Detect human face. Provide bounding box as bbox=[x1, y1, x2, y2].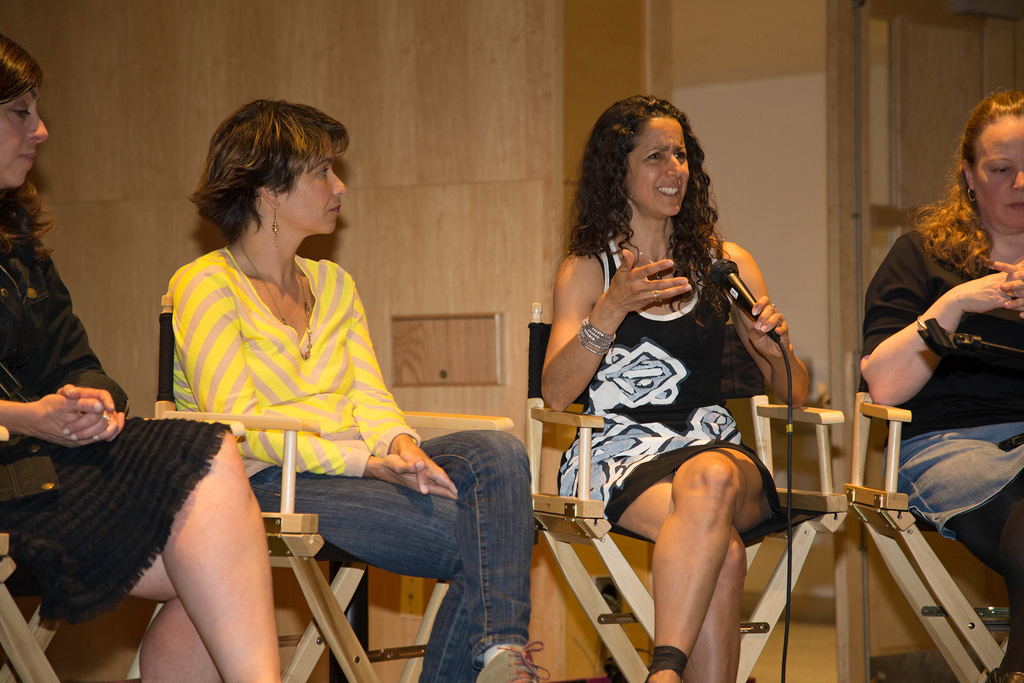
bbox=[627, 113, 690, 214].
